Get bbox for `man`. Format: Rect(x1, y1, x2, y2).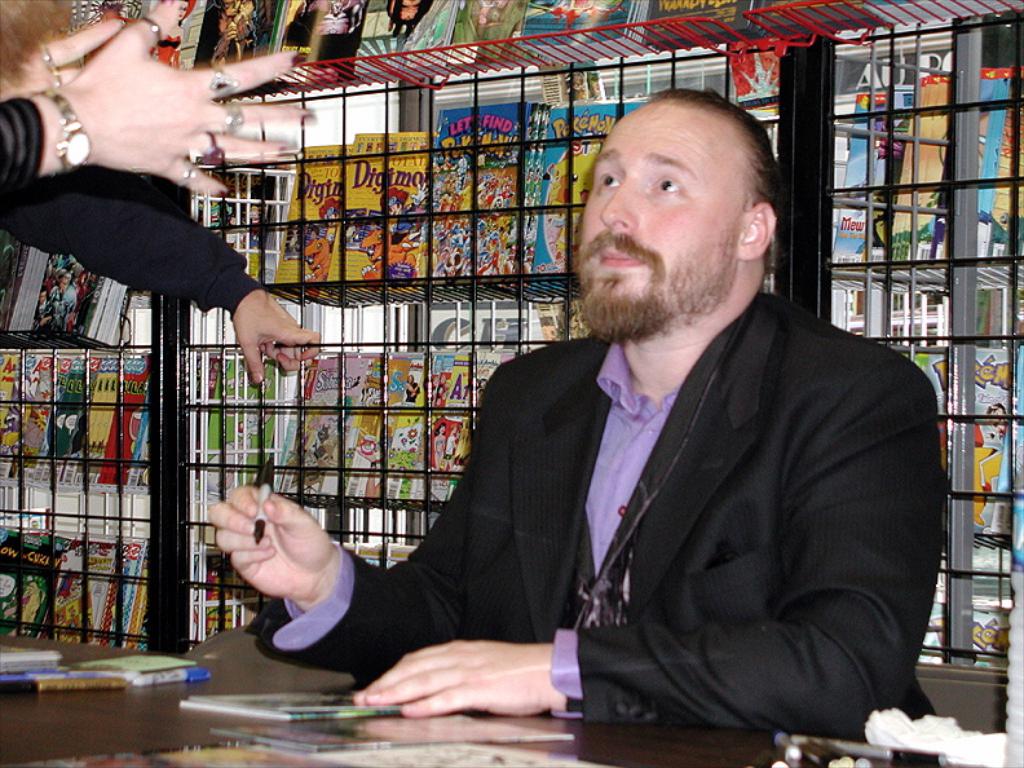
Rect(0, 0, 388, 411).
